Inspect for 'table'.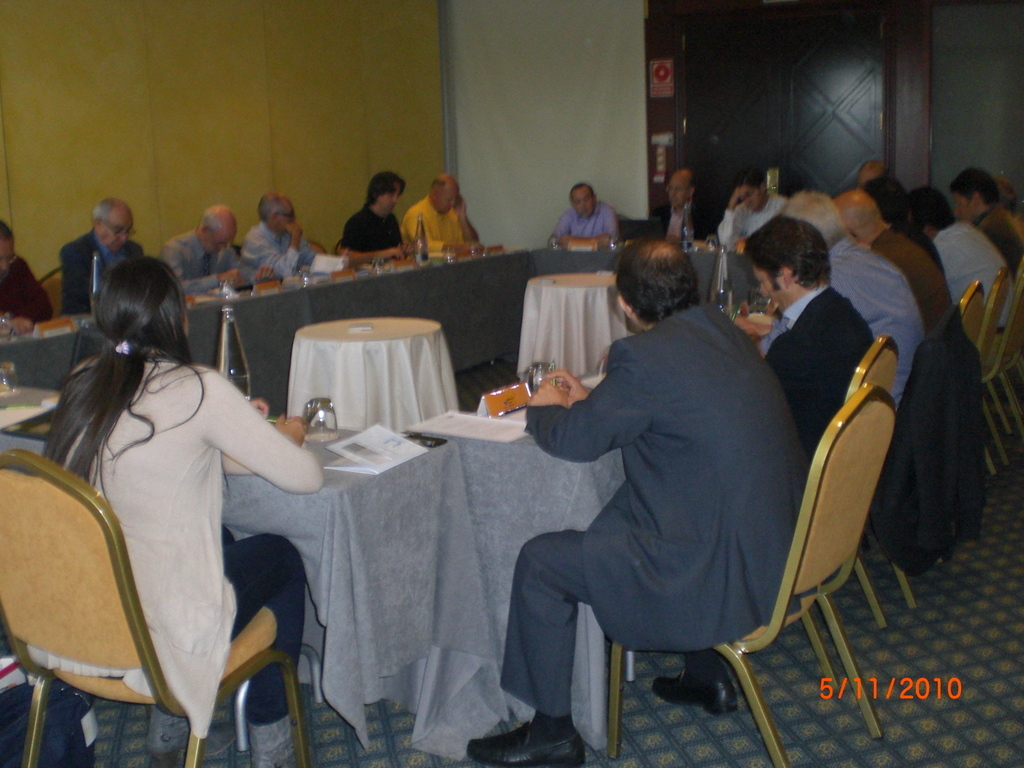
Inspection: <box>348,308,788,767</box>.
